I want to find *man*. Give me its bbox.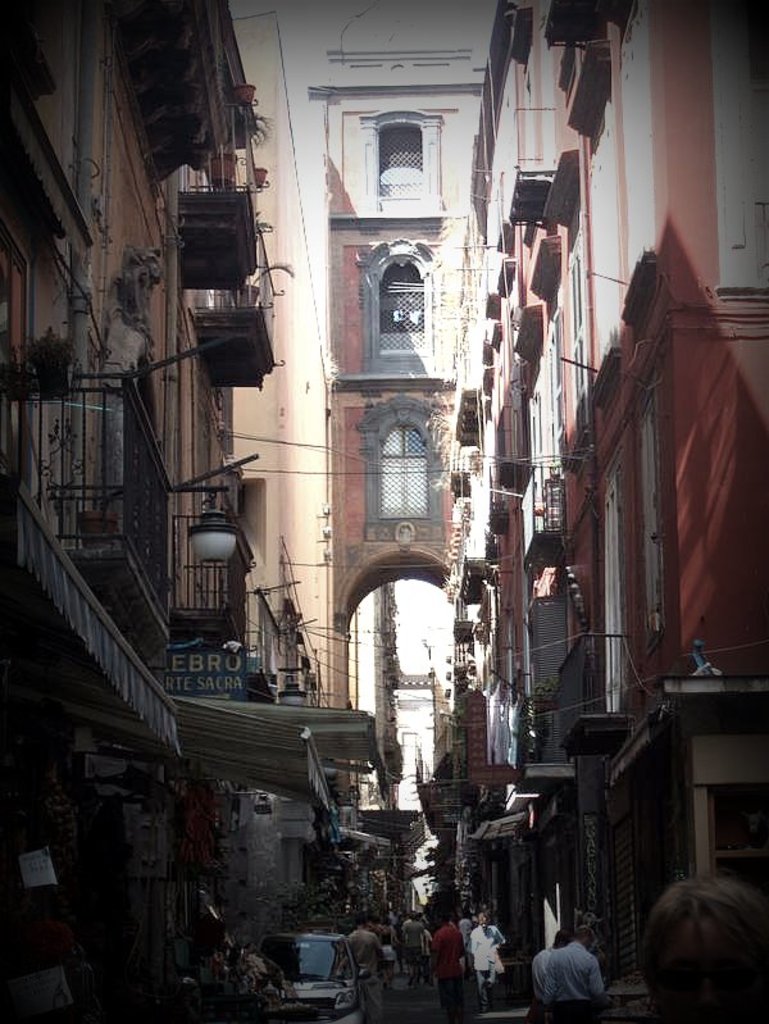
<region>540, 923, 609, 1016</region>.
